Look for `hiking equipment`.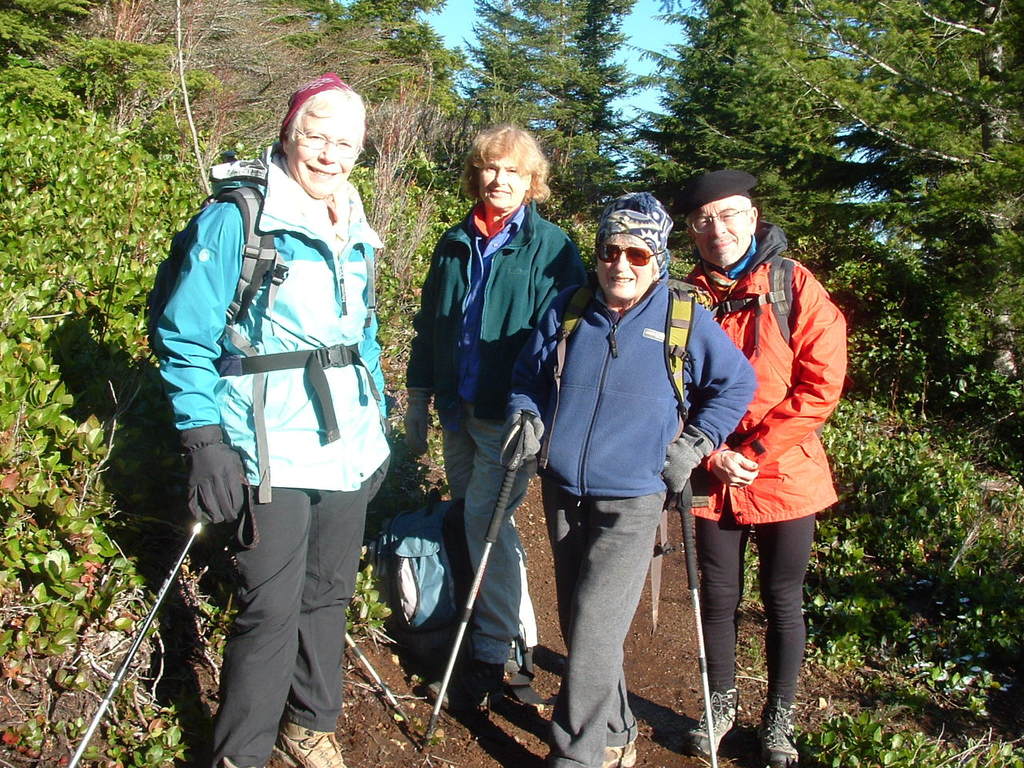
Found: 533 278 706 474.
